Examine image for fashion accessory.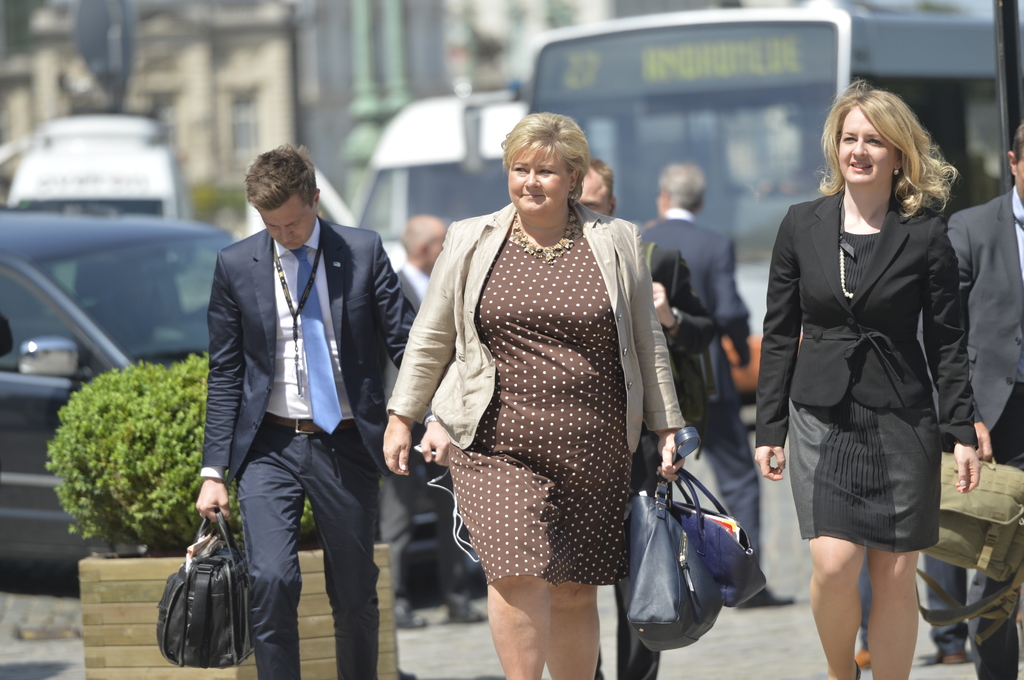
Examination result: (left=623, top=428, right=716, bottom=653).
